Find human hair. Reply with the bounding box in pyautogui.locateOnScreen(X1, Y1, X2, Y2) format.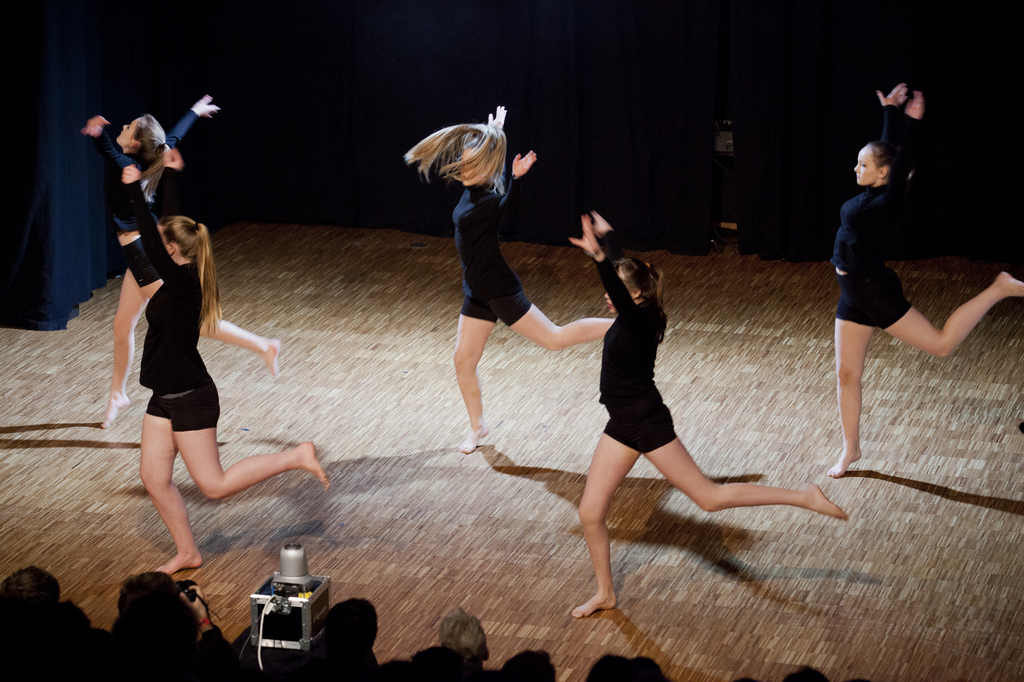
pyautogui.locateOnScreen(399, 119, 511, 187).
